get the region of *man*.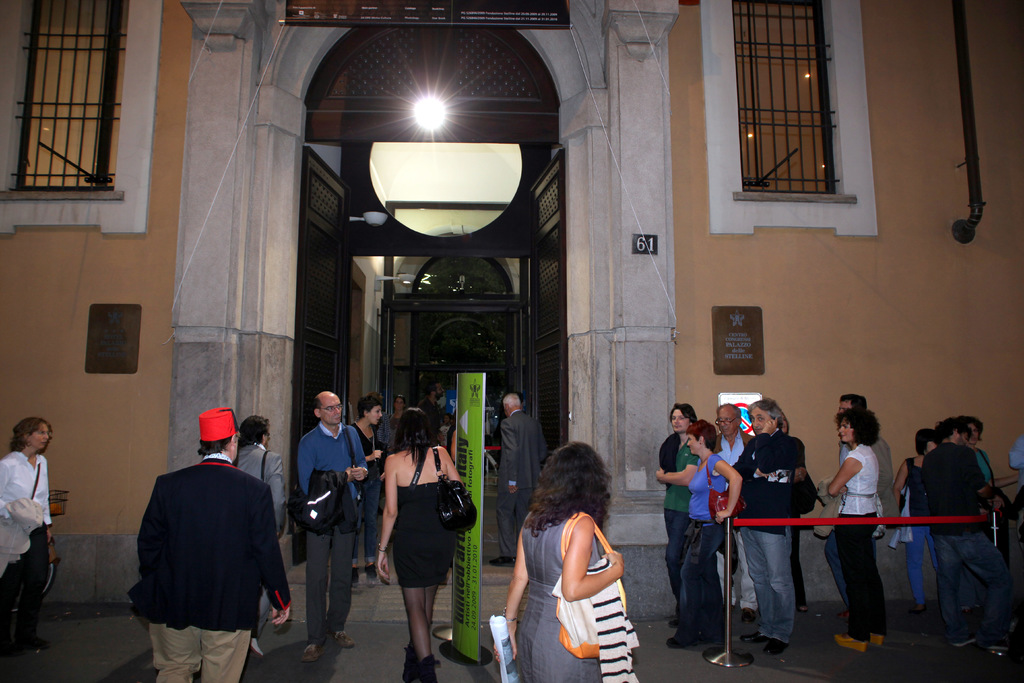
(left=710, top=407, right=753, bottom=616).
